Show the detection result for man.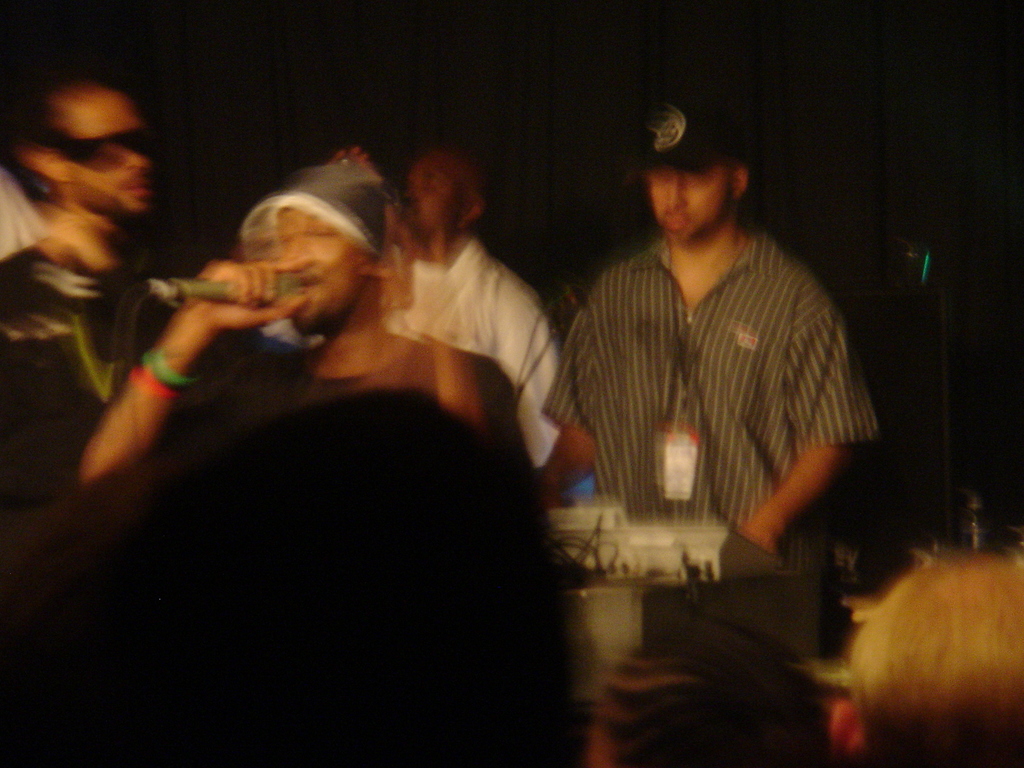
detection(0, 67, 186, 512).
